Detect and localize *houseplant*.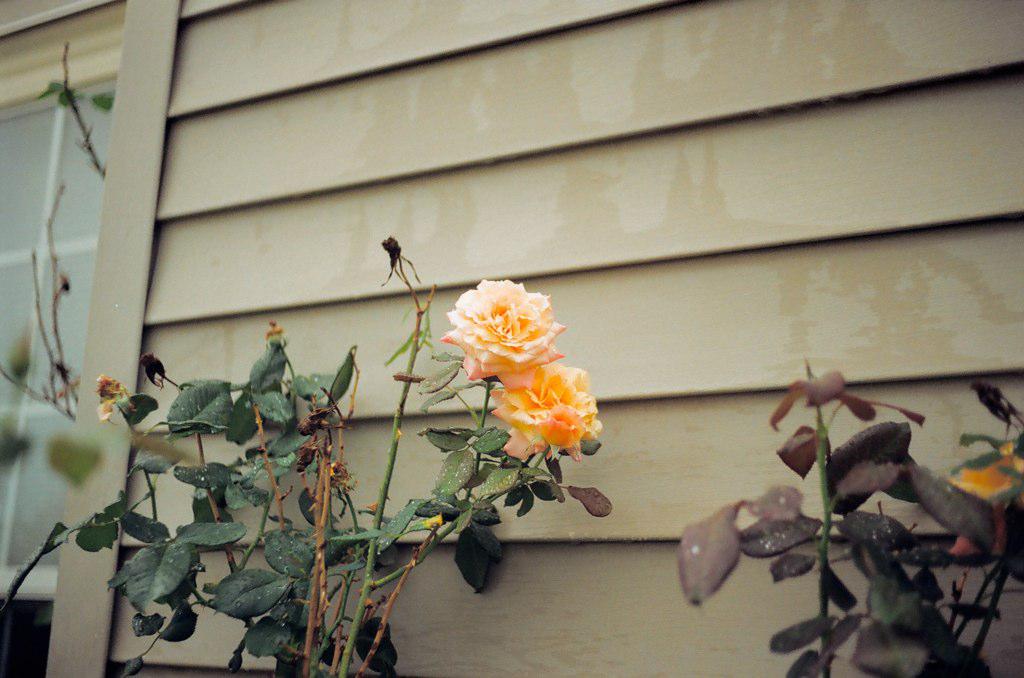
Localized at {"x1": 676, "y1": 349, "x2": 1023, "y2": 677}.
